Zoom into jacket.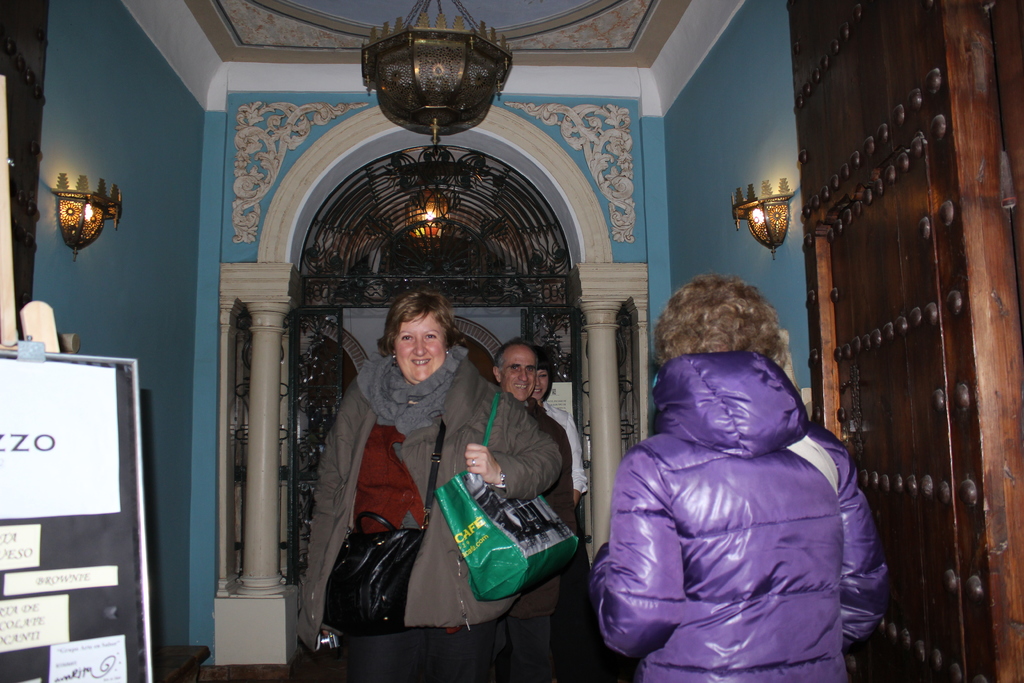
Zoom target: bbox=(295, 347, 571, 635).
